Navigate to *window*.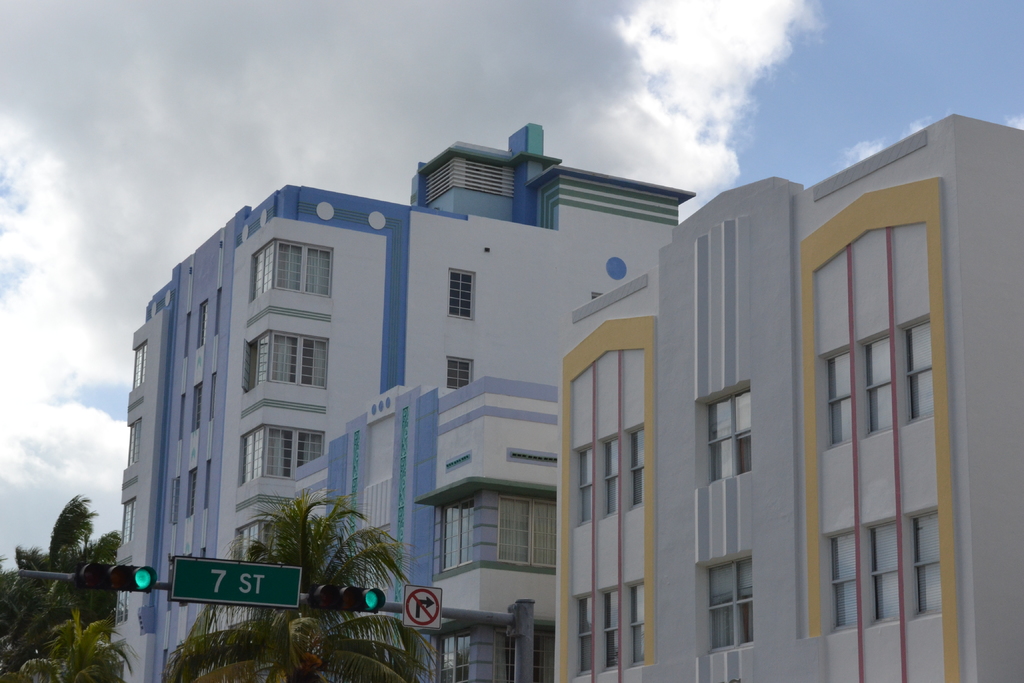
Navigation target: <bbox>131, 342, 148, 390</bbox>.
